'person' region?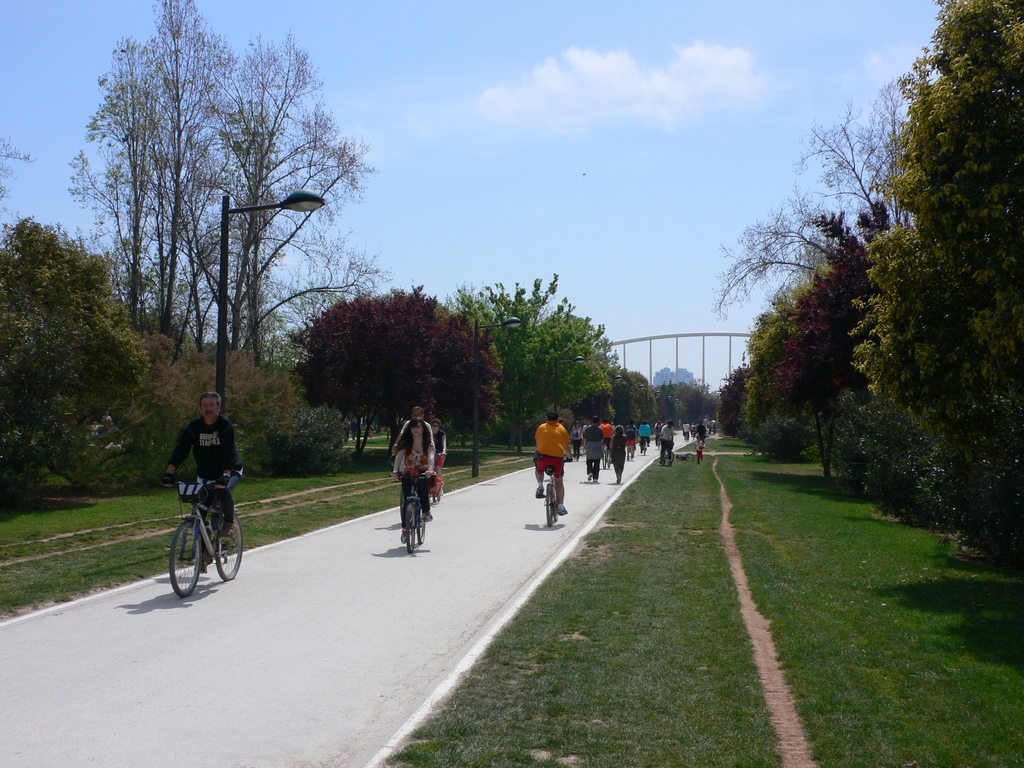
select_region(380, 419, 438, 558)
